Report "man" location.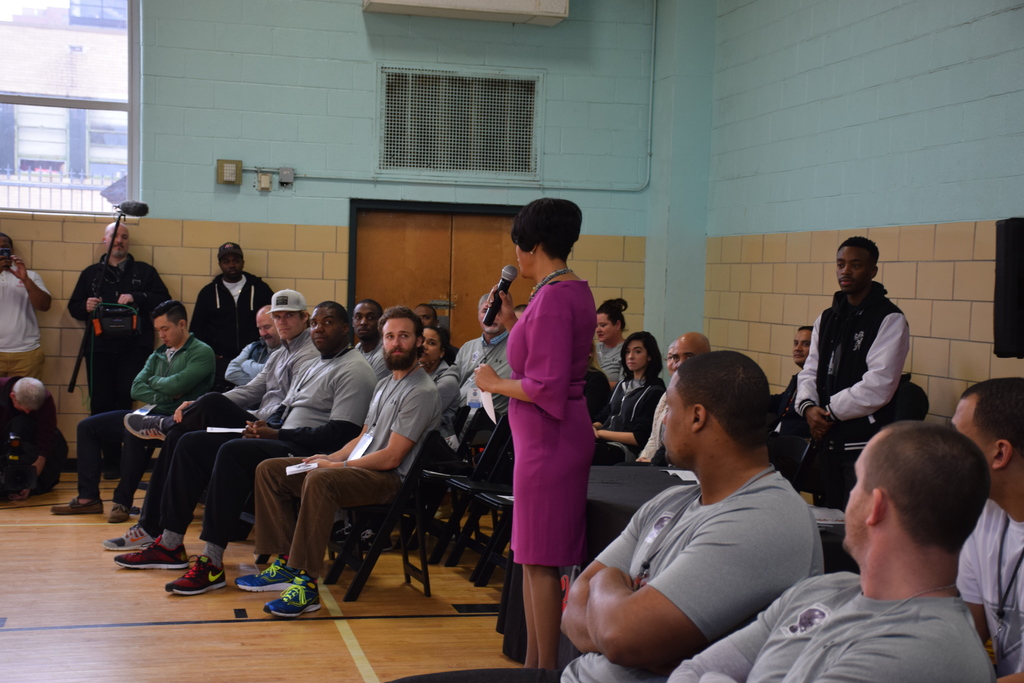
Report: box=[452, 293, 515, 433].
